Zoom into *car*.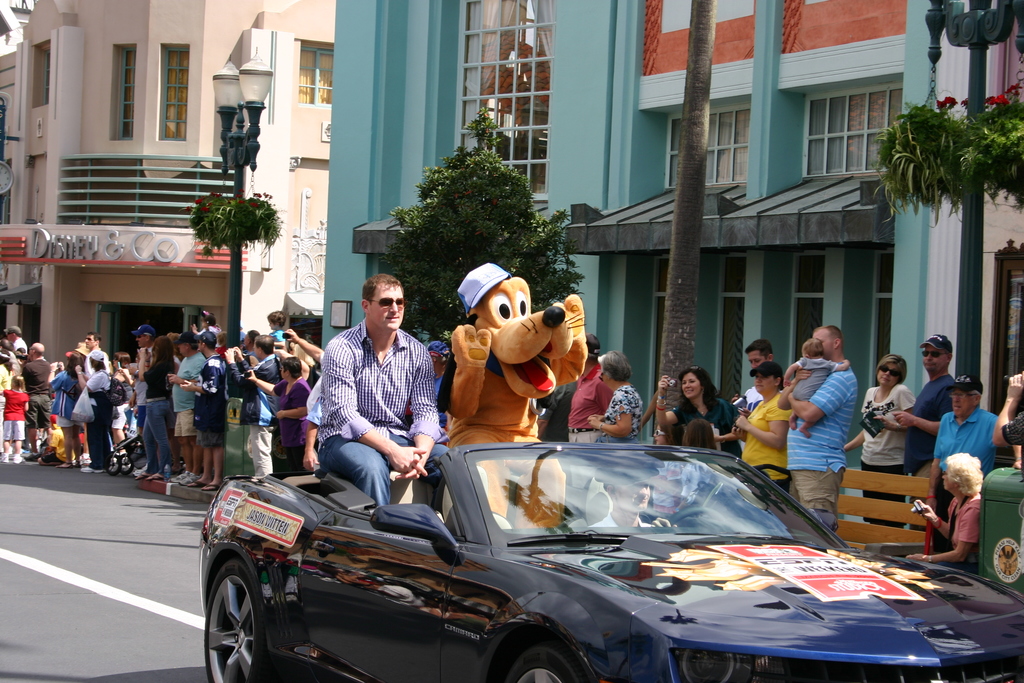
Zoom target: 187/428/1023/682.
